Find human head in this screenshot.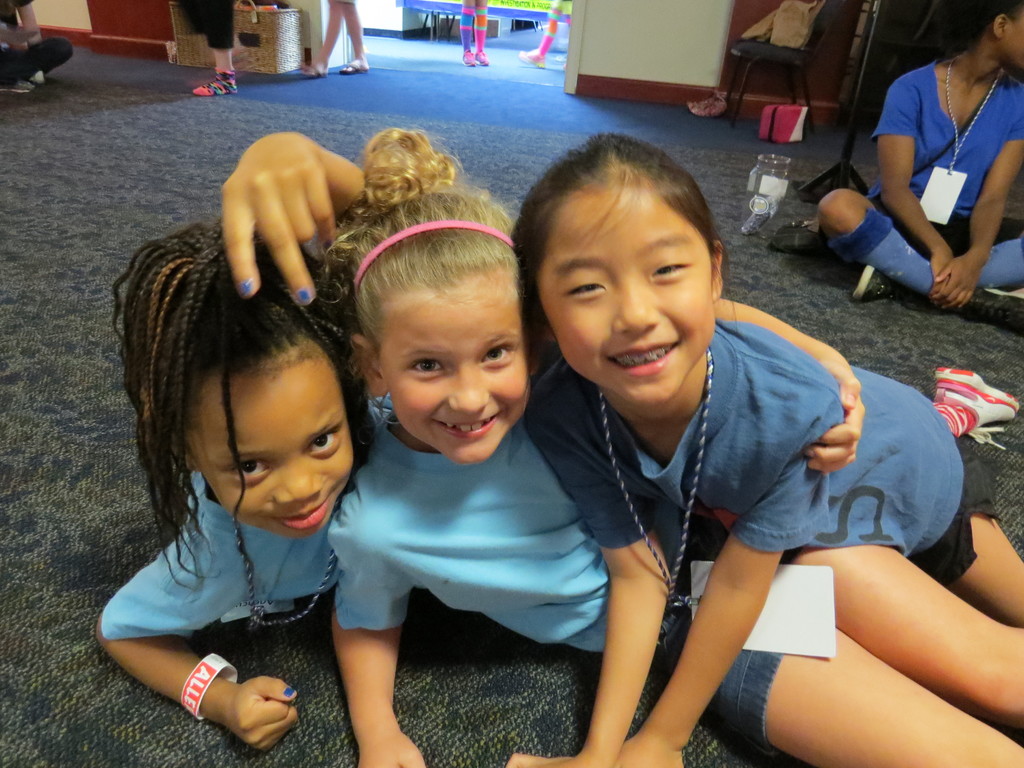
The bounding box for human head is Rect(935, 0, 1023, 64).
